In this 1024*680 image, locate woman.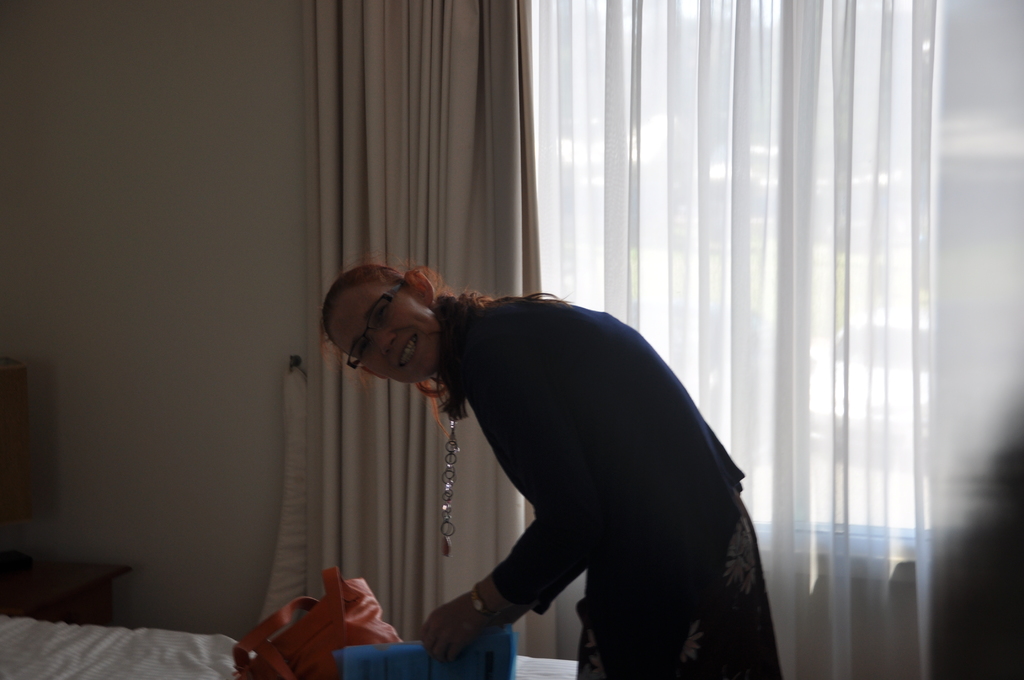
Bounding box: box(319, 254, 783, 679).
